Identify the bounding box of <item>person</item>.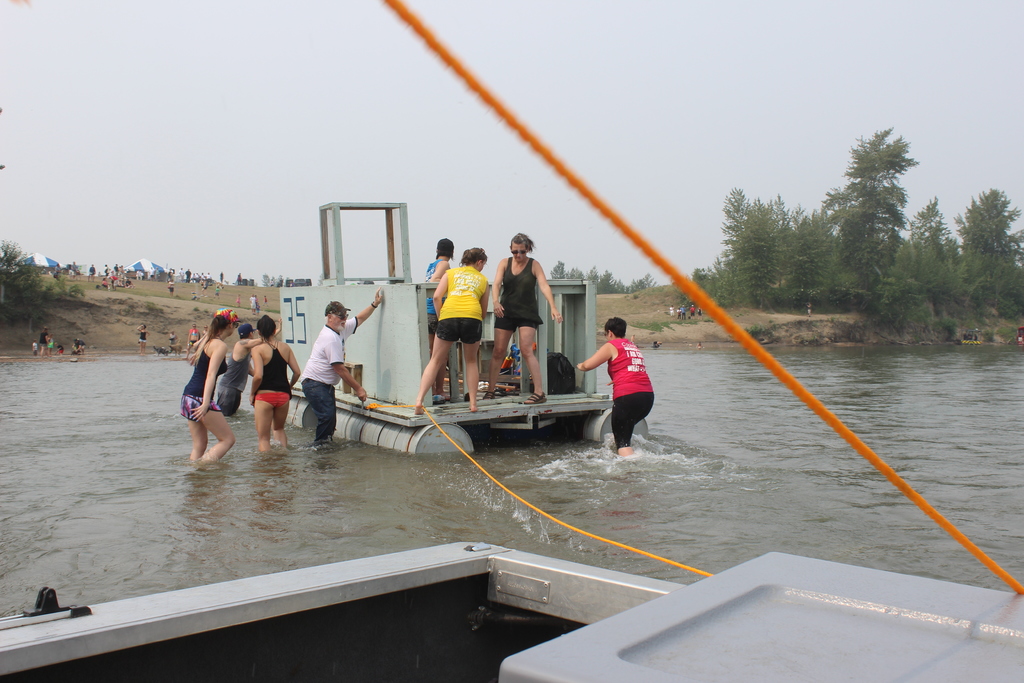
bbox(414, 245, 490, 414).
